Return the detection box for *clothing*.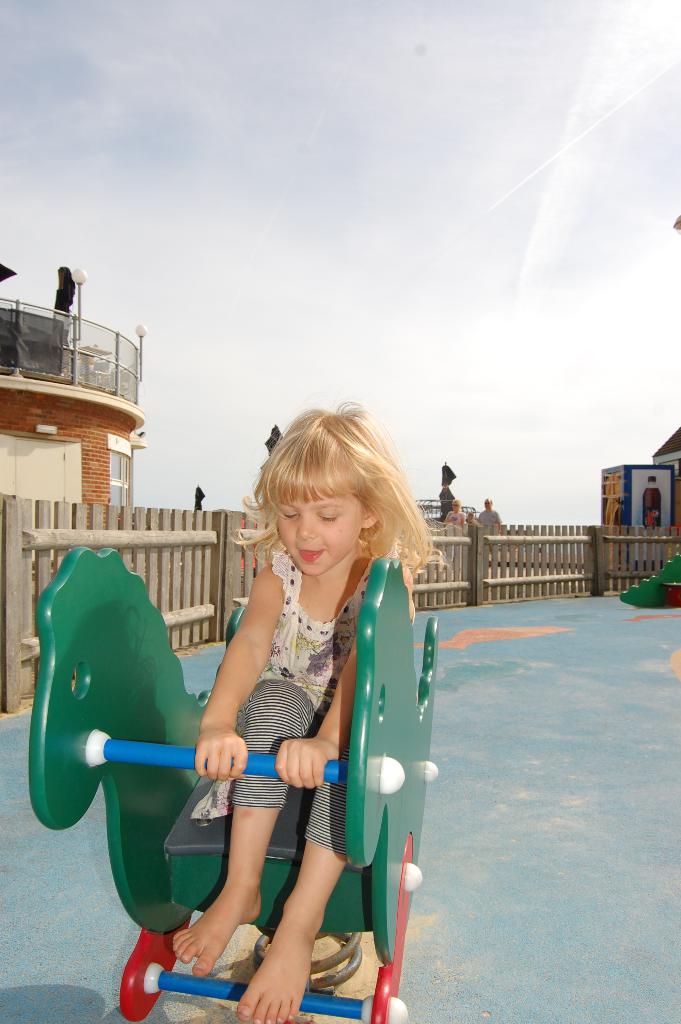
x1=445, y1=509, x2=466, y2=525.
